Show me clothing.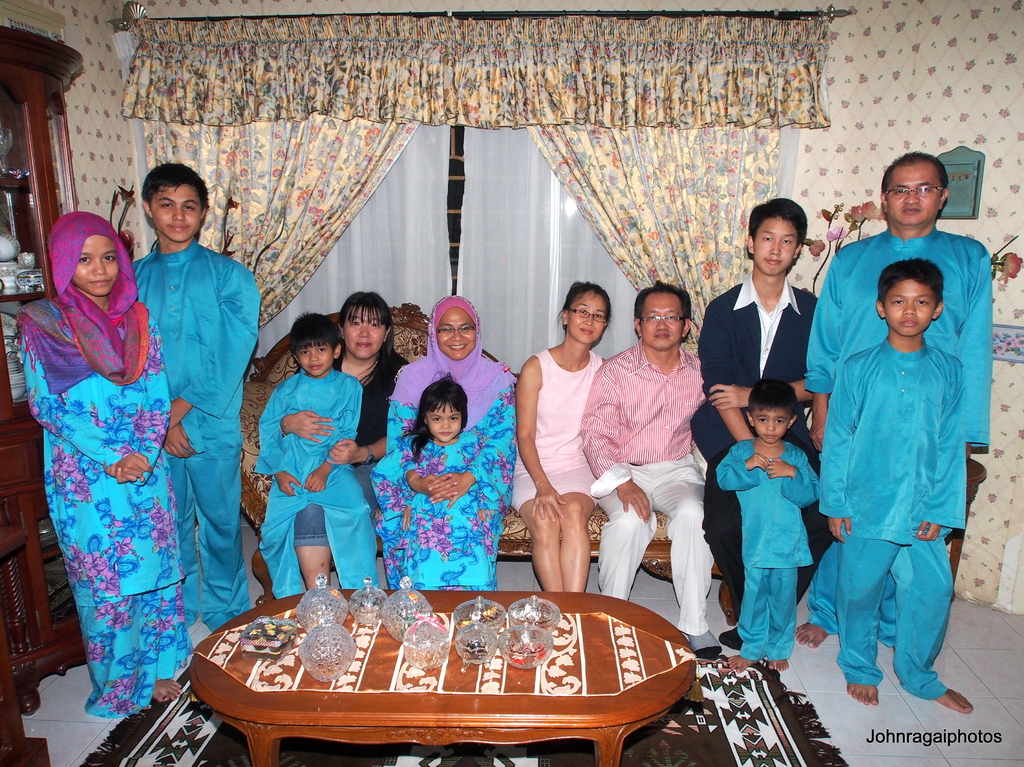
clothing is here: (712,428,821,661).
